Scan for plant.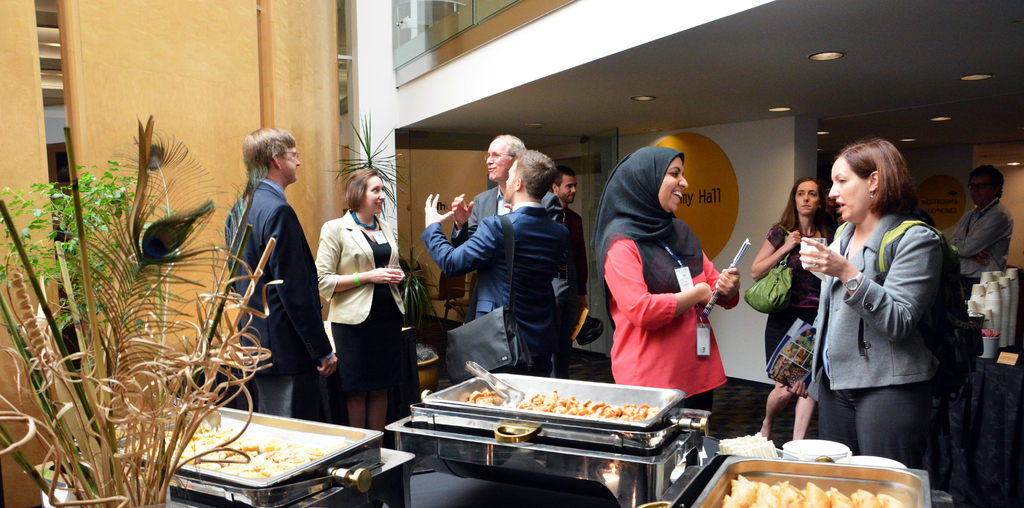
Scan result: select_region(394, 245, 448, 346).
